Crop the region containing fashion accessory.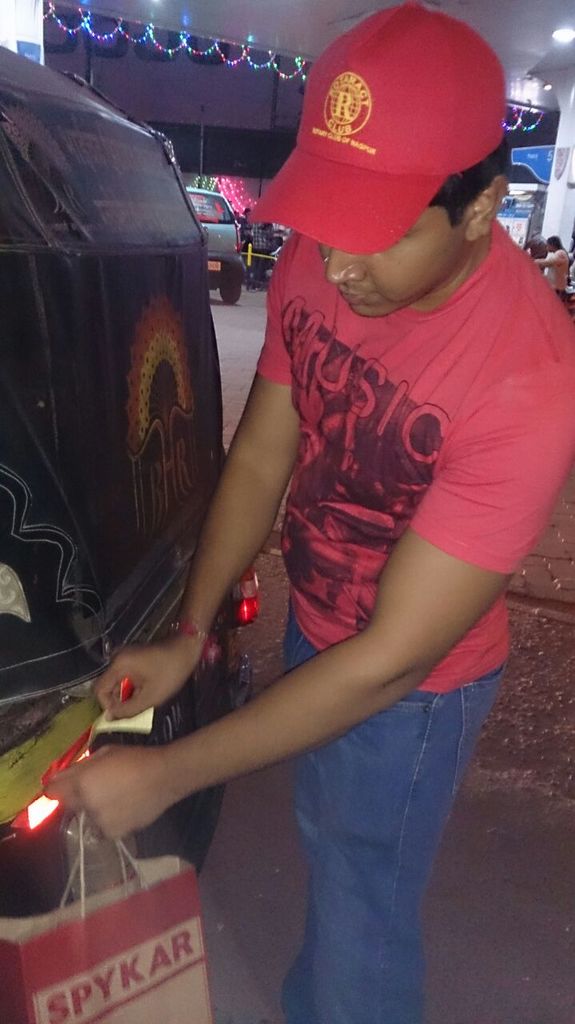
Crop region: 246, 0, 510, 262.
